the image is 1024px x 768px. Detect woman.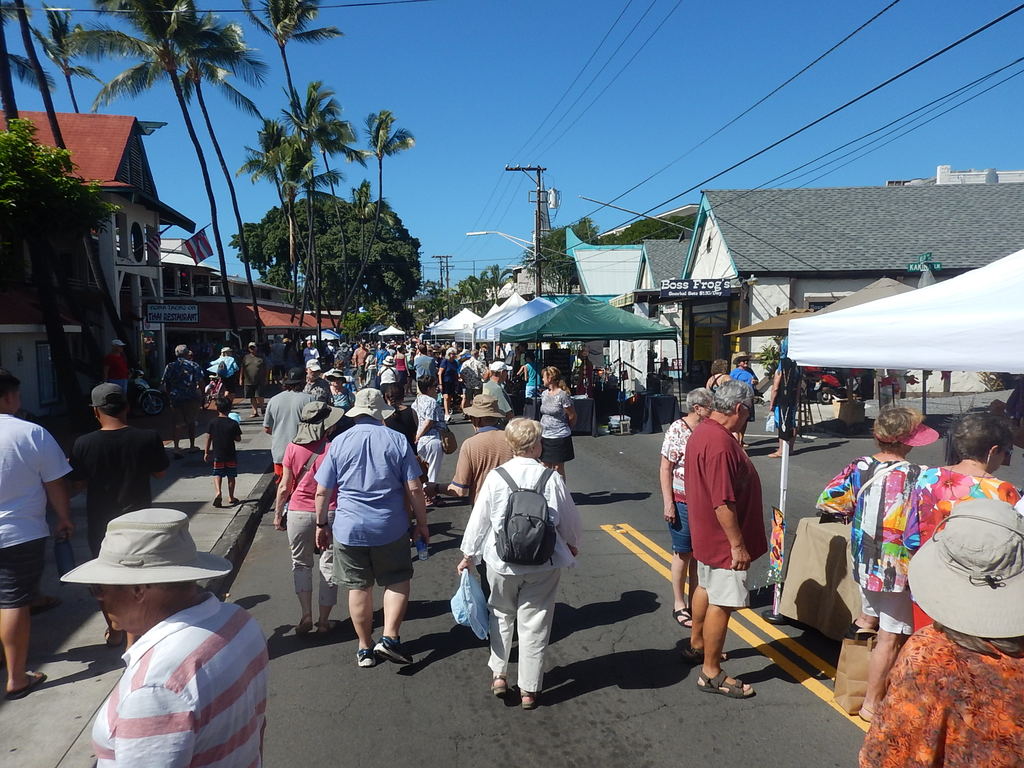
Detection: 414, 372, 448, 504.
